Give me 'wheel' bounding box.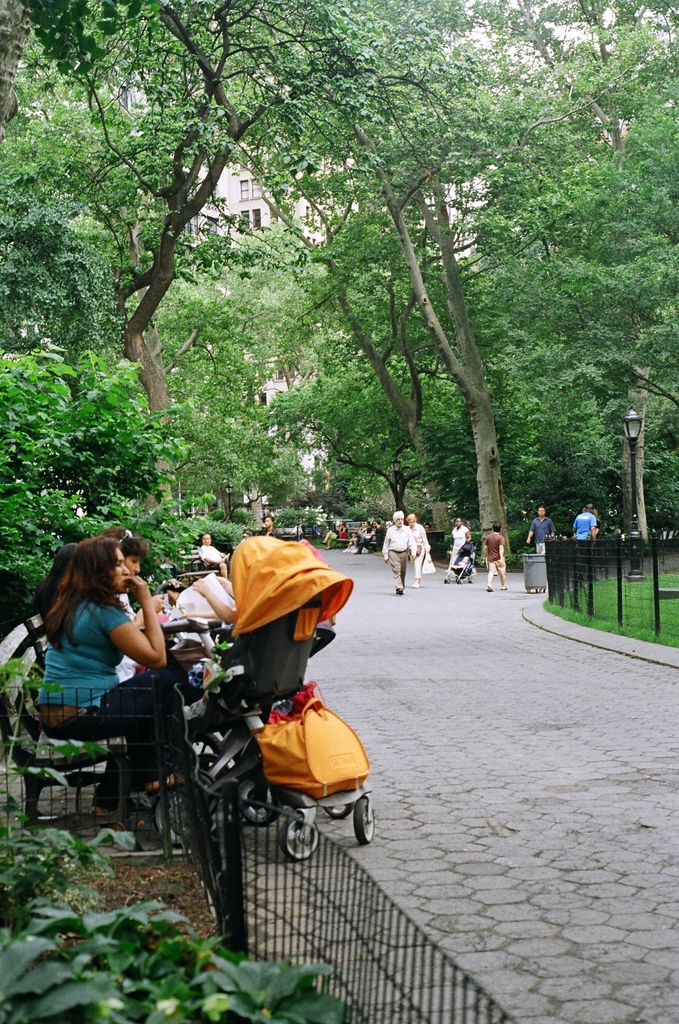
region(535, 588, 537, 592).
